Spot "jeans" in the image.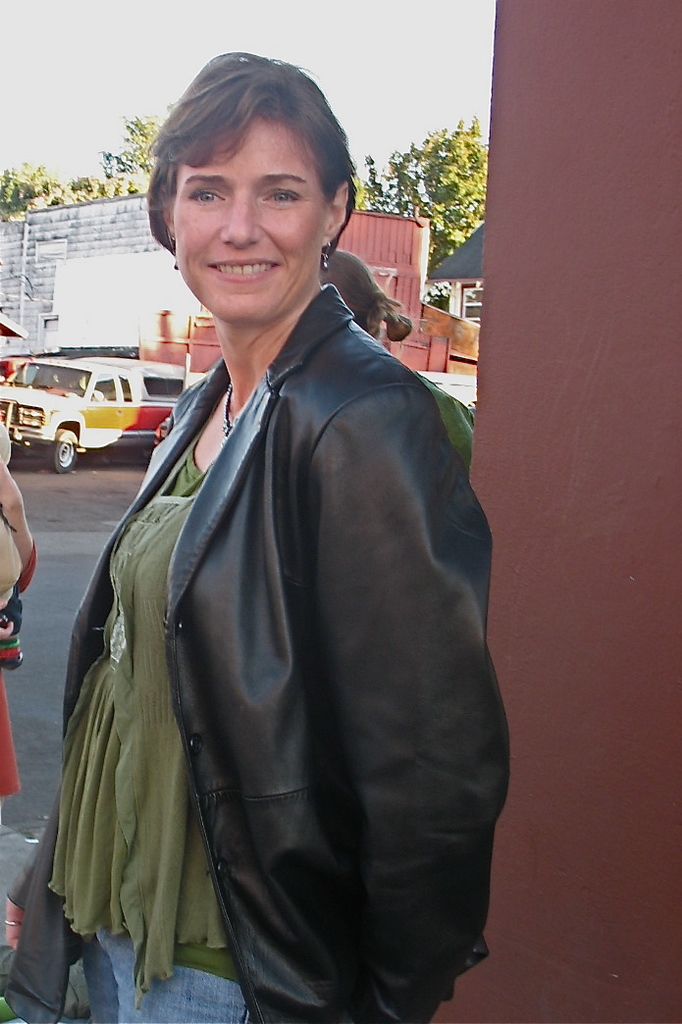
"jeans" found at 82, 923, 251, 1023.
